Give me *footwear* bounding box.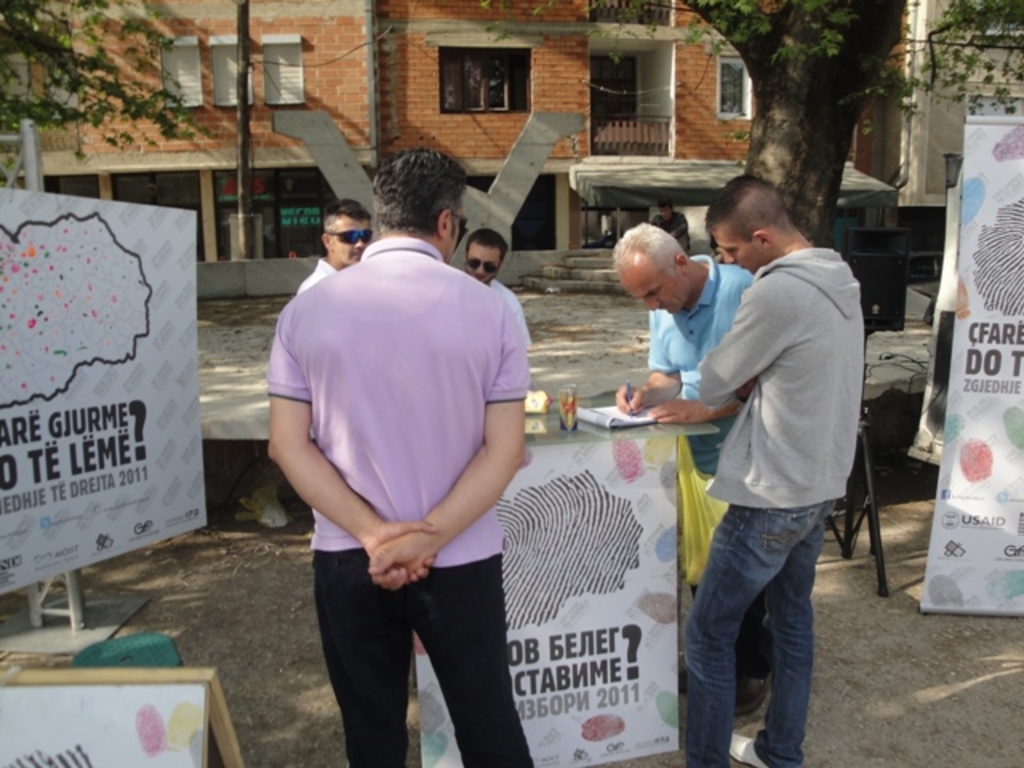
[677,650,709,701].
